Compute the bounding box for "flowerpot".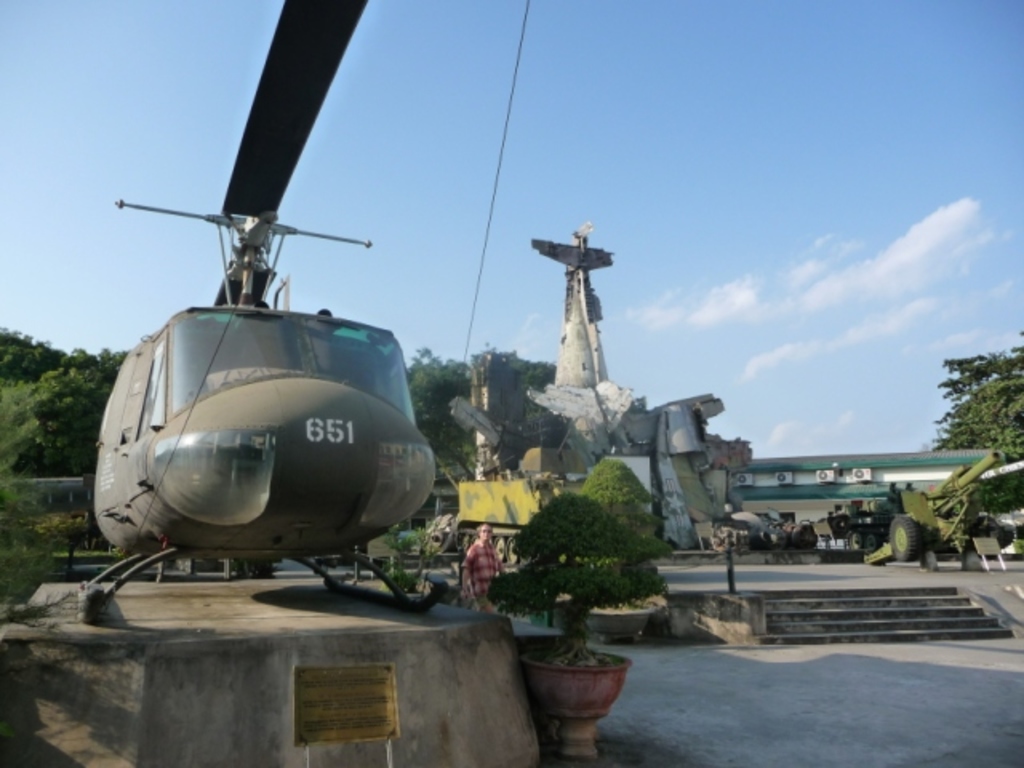
512 637 630 758.
